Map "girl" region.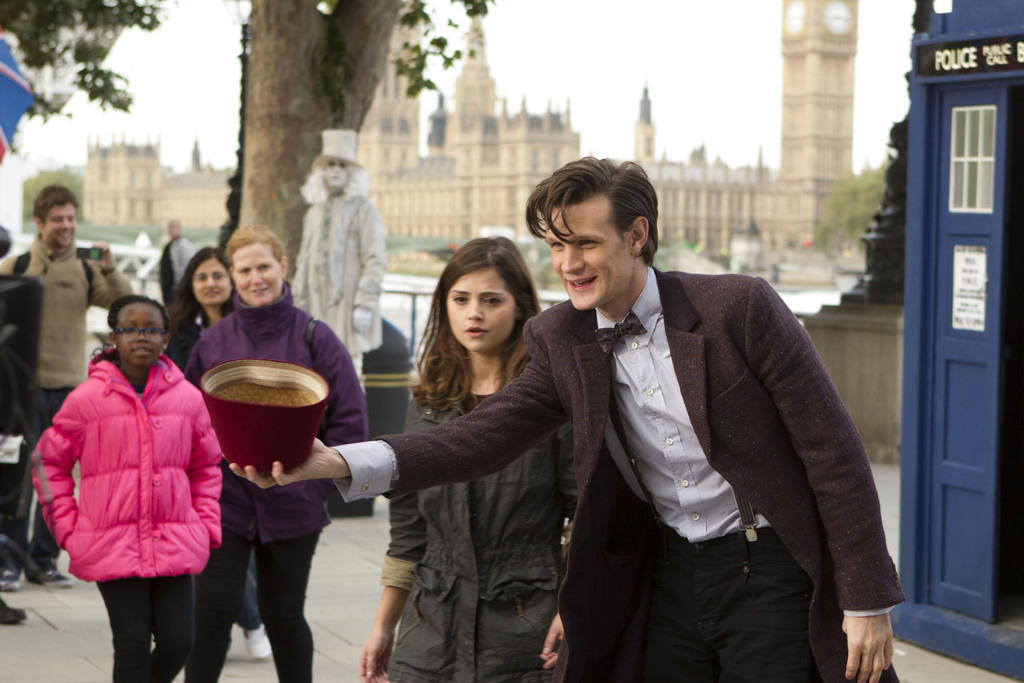
Mapped to select_region(193, 220, 365, 682).
